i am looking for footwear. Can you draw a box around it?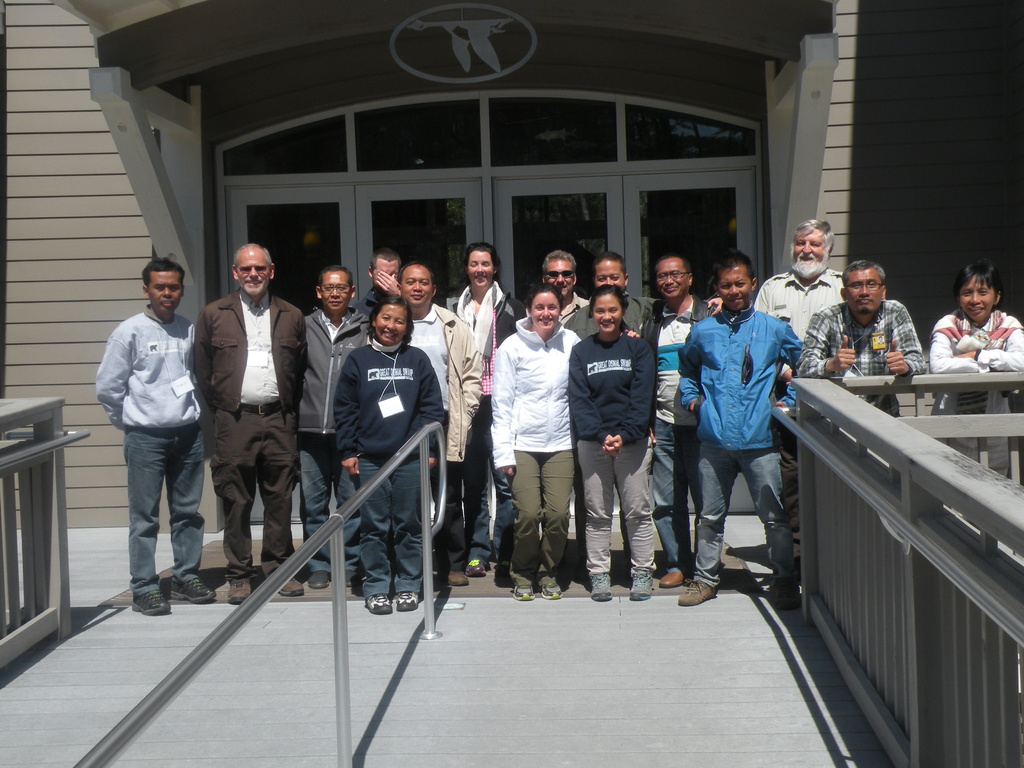
Sure, the bounding box is (left=629, top=573, right=656, bottom=604).
